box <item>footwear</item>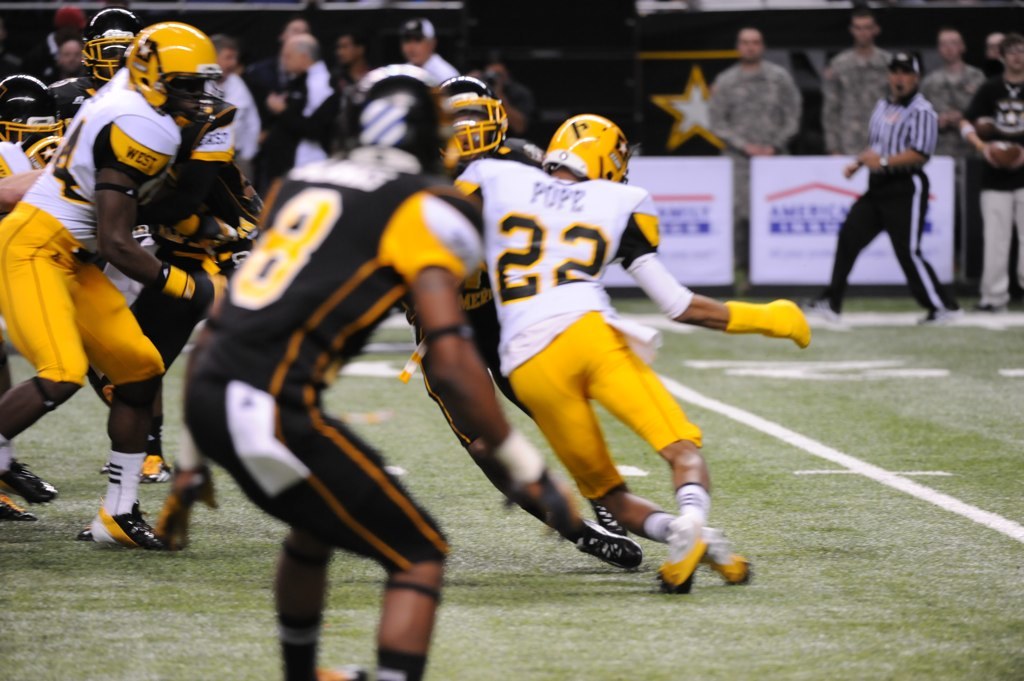
3:464:57:505
